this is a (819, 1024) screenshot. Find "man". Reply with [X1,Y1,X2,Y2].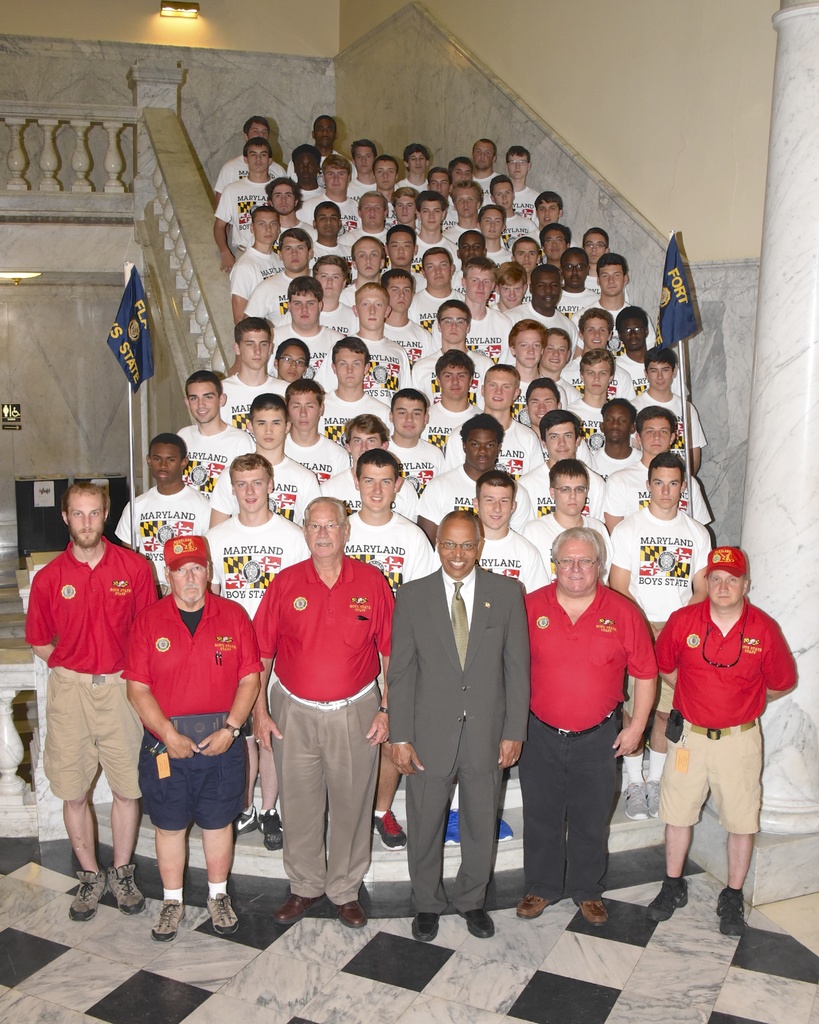
[418,412,535,541].
